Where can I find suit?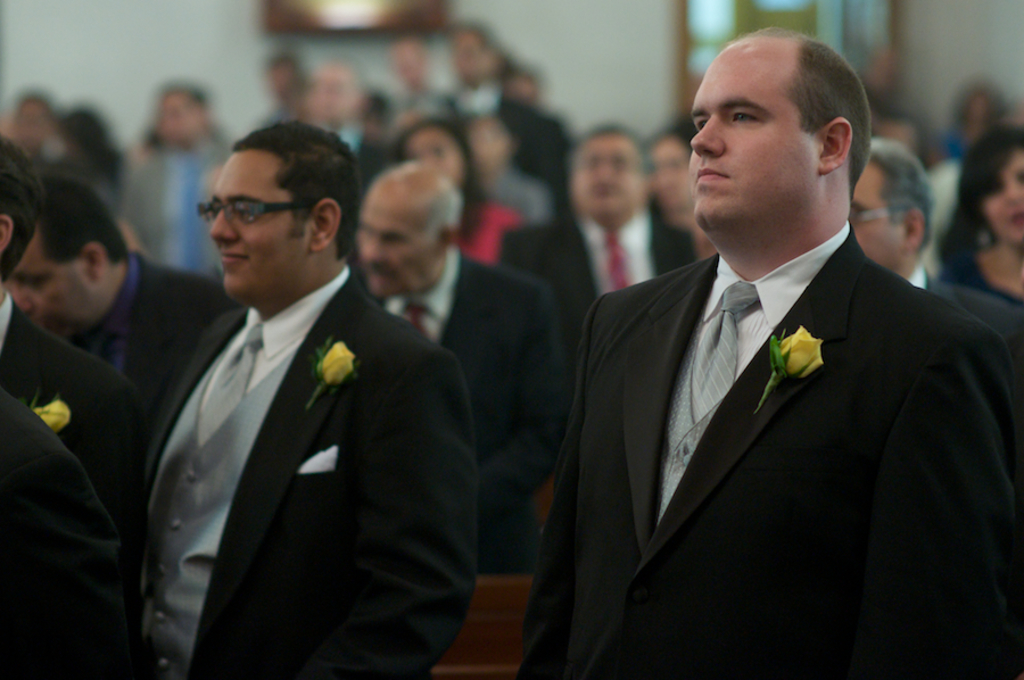
You can find it at (left=0, top=287, right=133, bottom=505).
